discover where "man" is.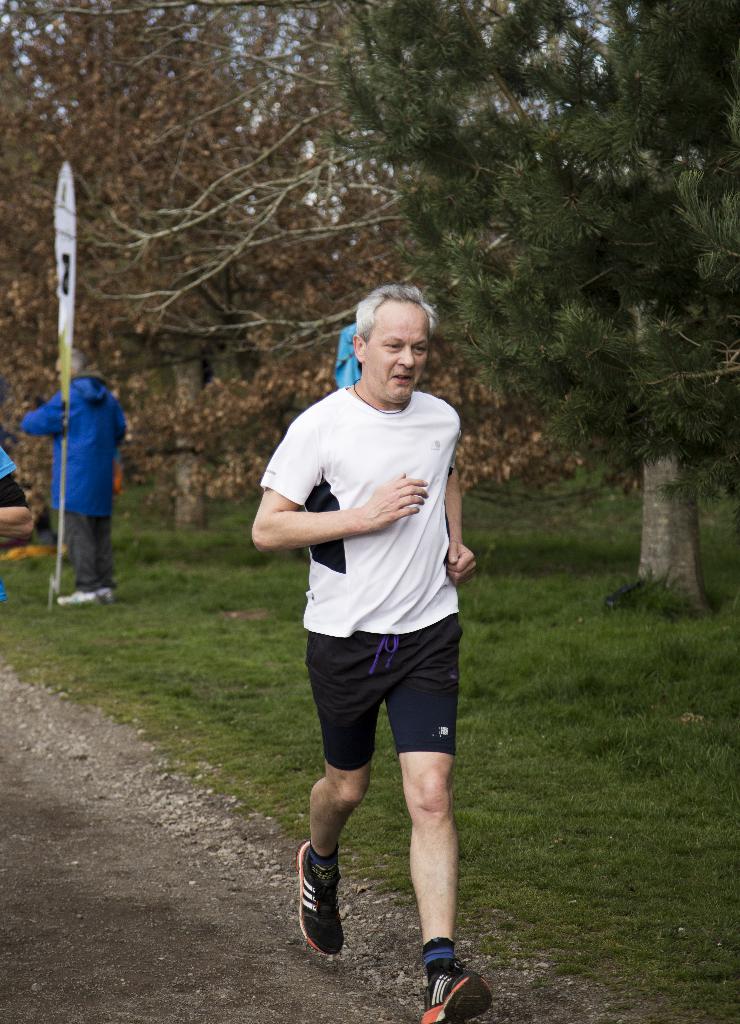
Discovered at <region>236, 278, 486, 1023</region>.
